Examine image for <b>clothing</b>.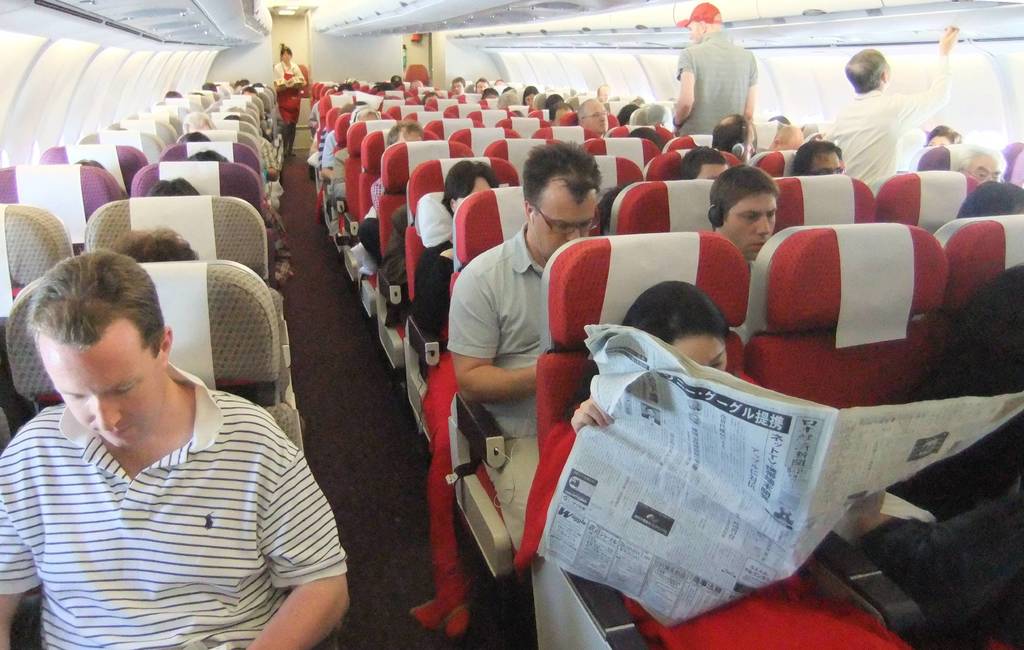
Examination result: left=275, top=54, right=306, bottom=144.
